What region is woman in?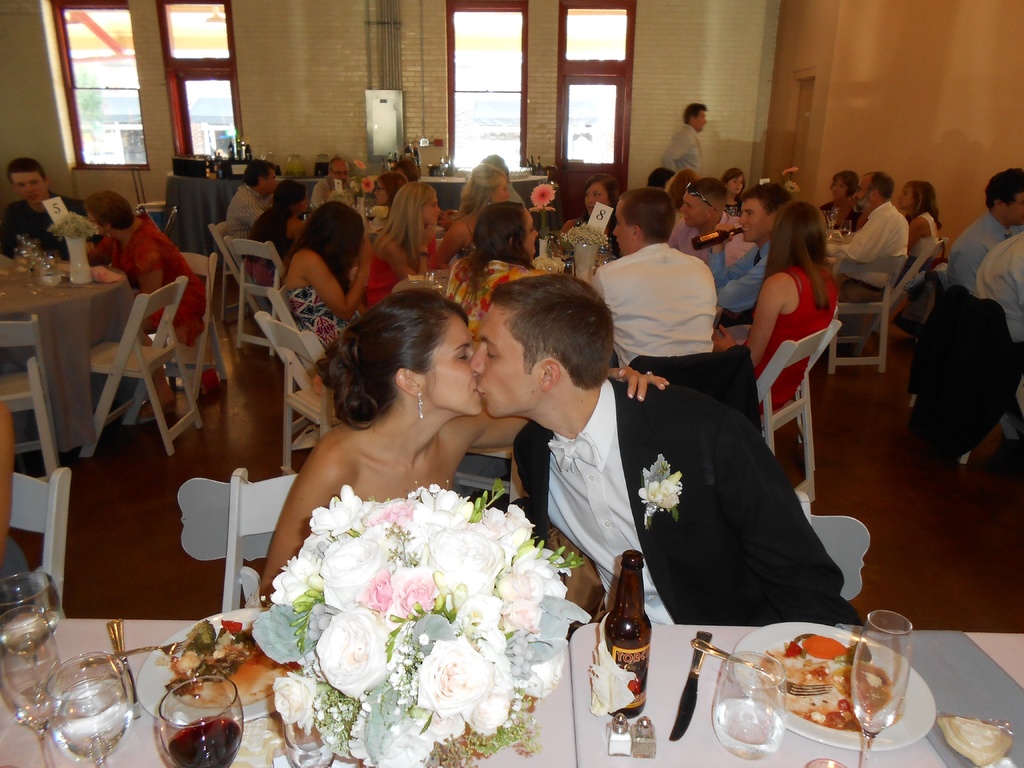
275 198 375 362.
